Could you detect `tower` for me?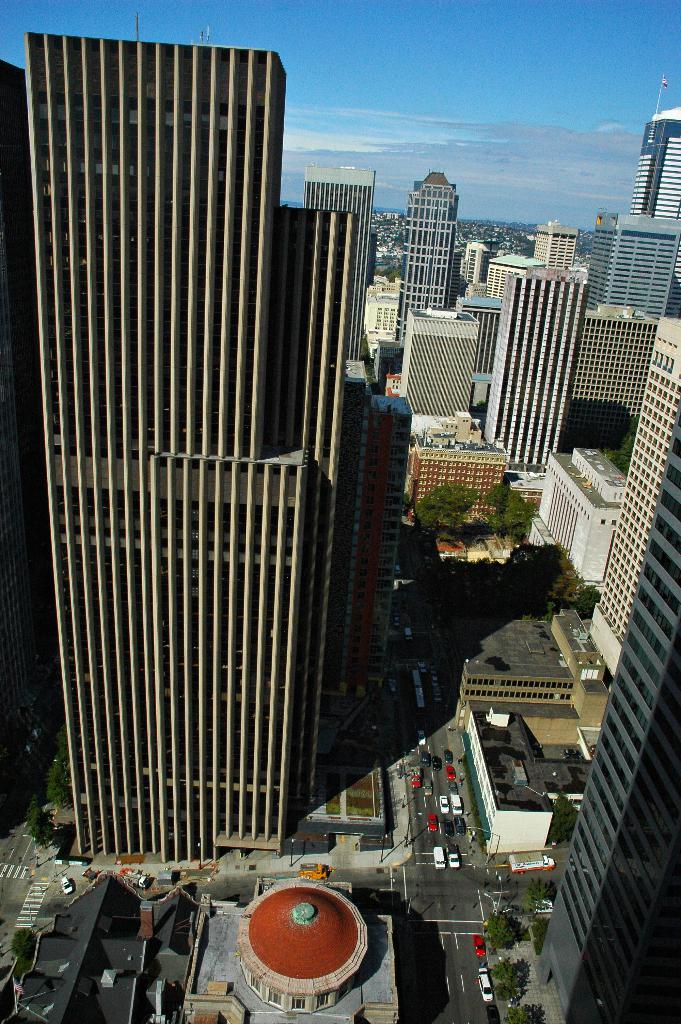
Detection result: [left=575, top=212, right=678, bottom=319].
